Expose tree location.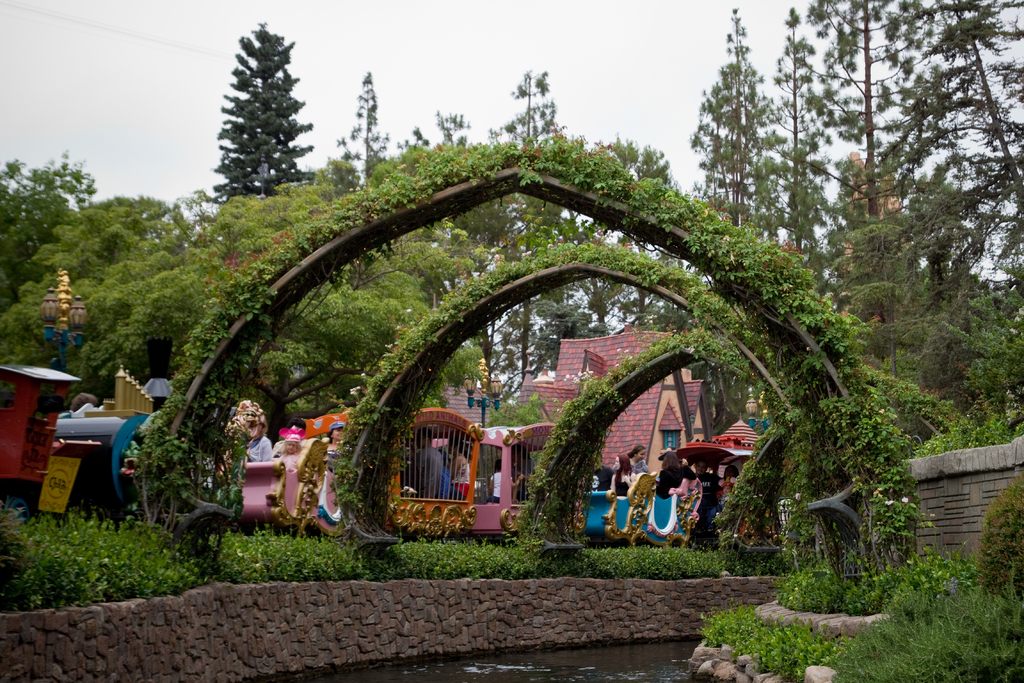
Exposed at crop(218, 186, 417, 434).
